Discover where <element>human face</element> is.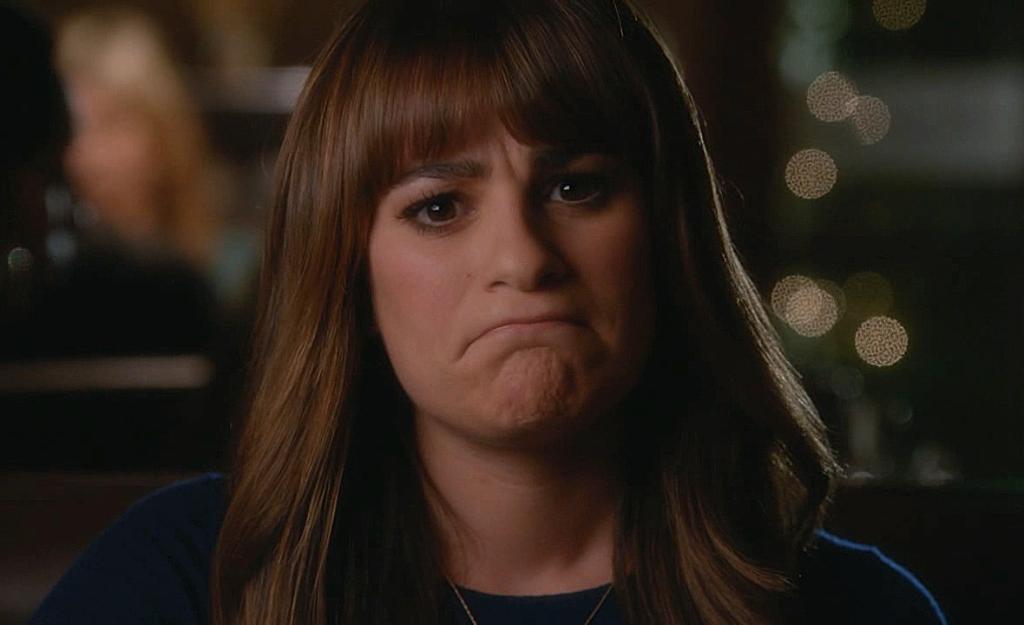
Discovered at <bbox>364, 99, 661, 451</bbox>.
